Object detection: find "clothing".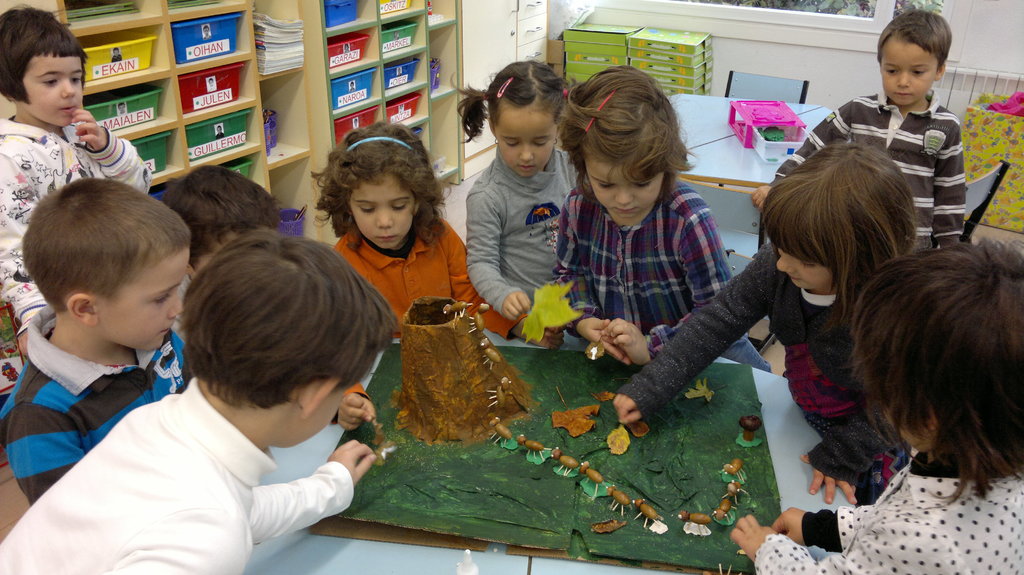
bbox=(0, 303, 186, 508).
